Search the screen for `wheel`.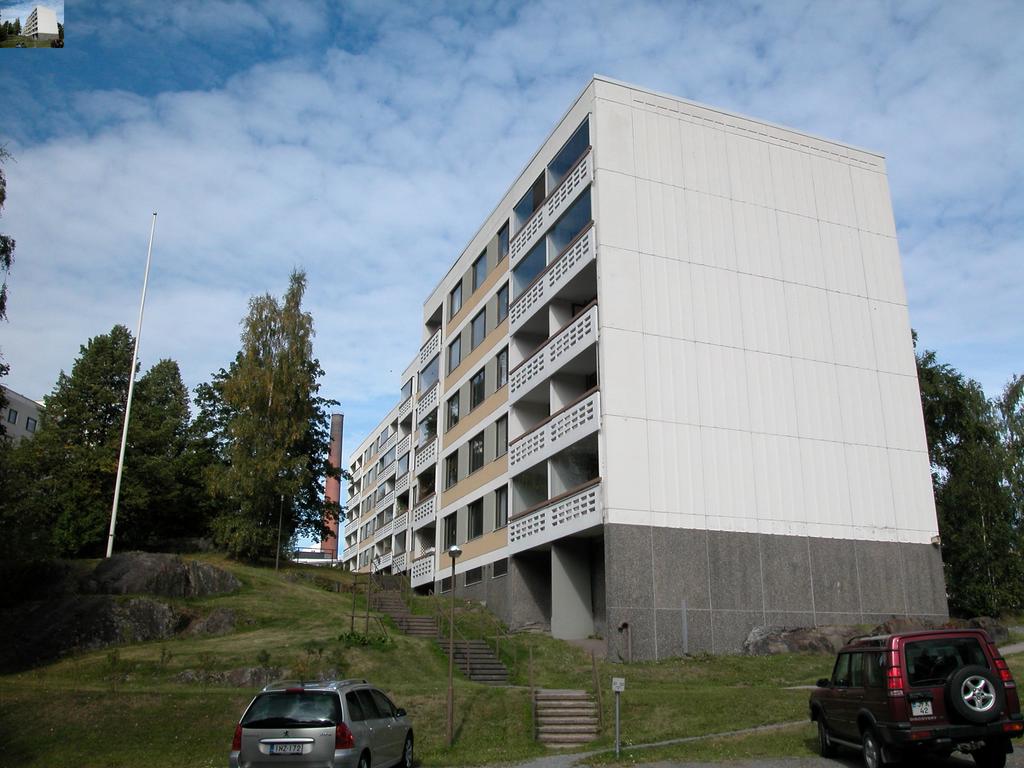
Found at region(973, 749, 1007, 767).
